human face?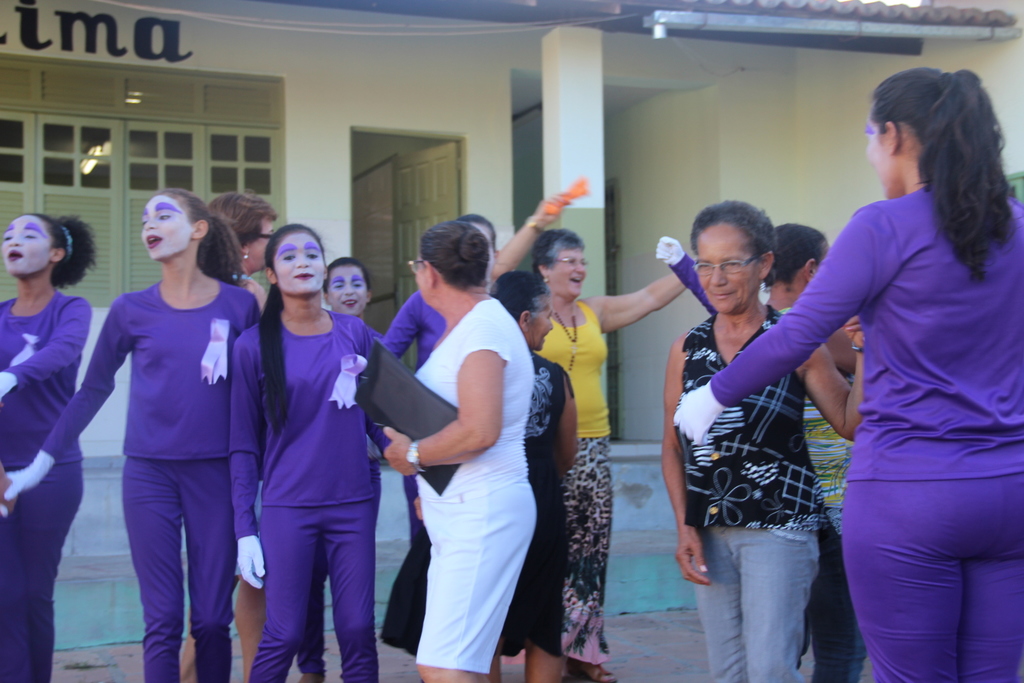
bbox=[691, 226, 756, 315]
